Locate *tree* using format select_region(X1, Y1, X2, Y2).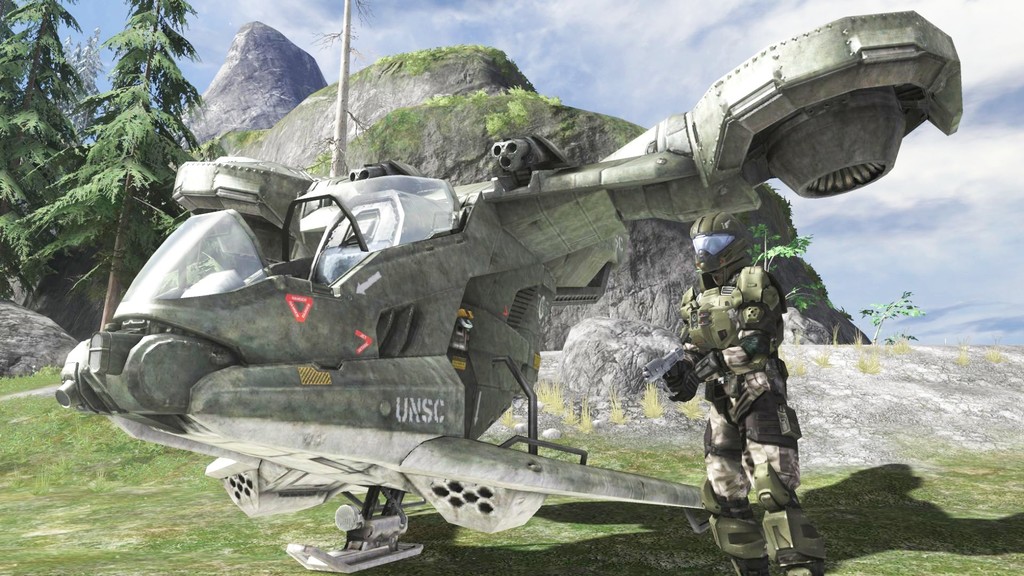
select_region(854, 290, 927, 342).
